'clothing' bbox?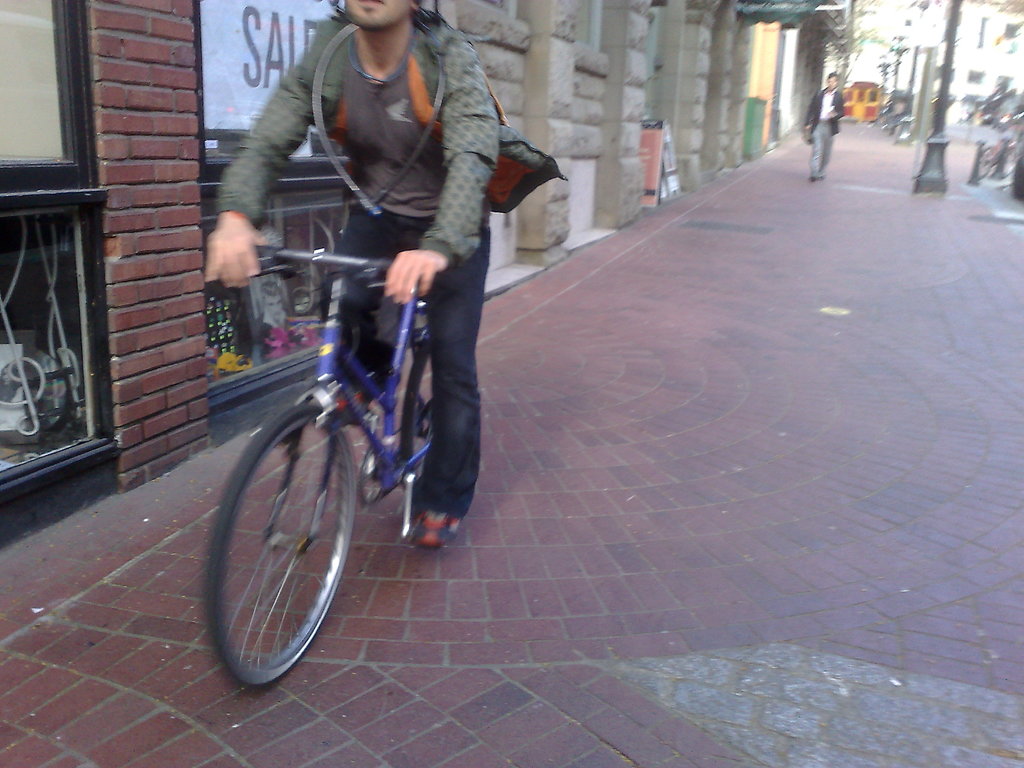
{"x1": 218, "y1": 14, "x2": 537, "y2": 451}
